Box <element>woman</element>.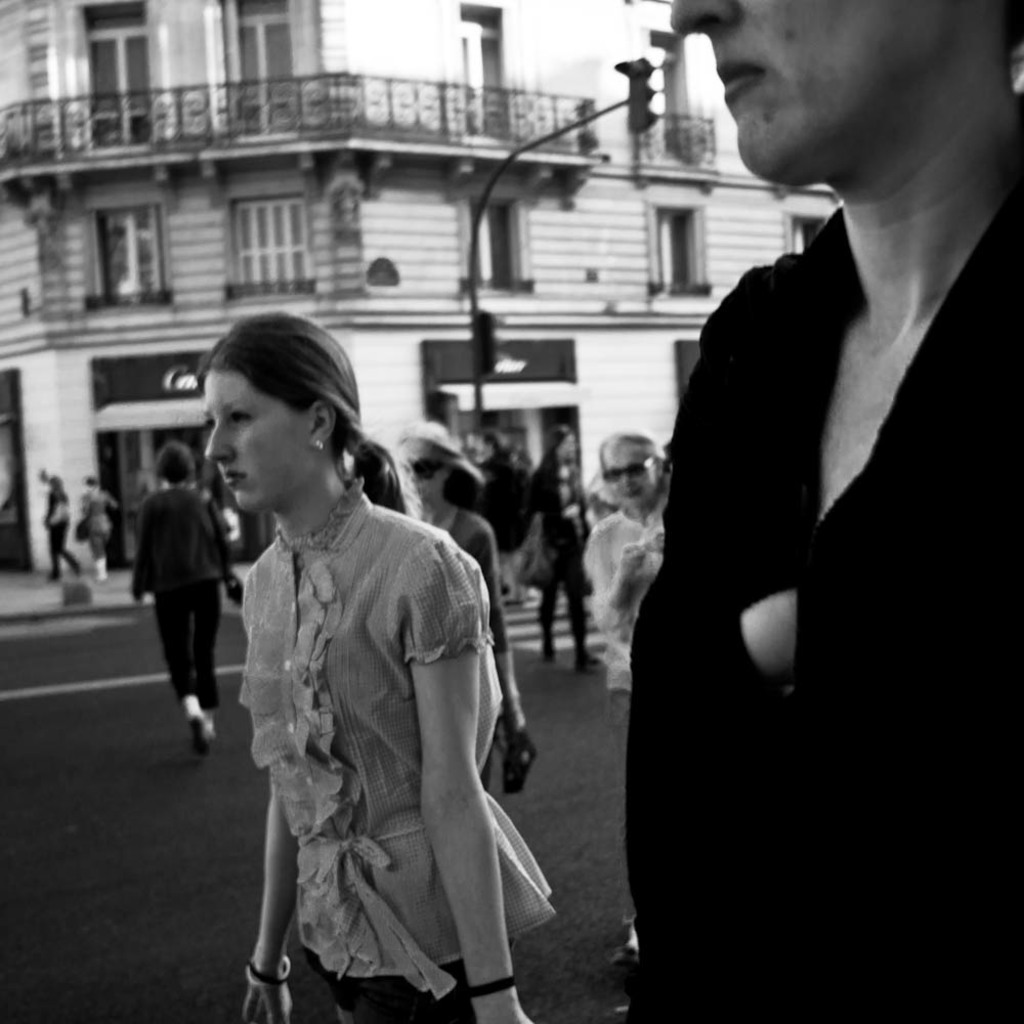
(x1=118, y1=437, x2=247, y2=762).
